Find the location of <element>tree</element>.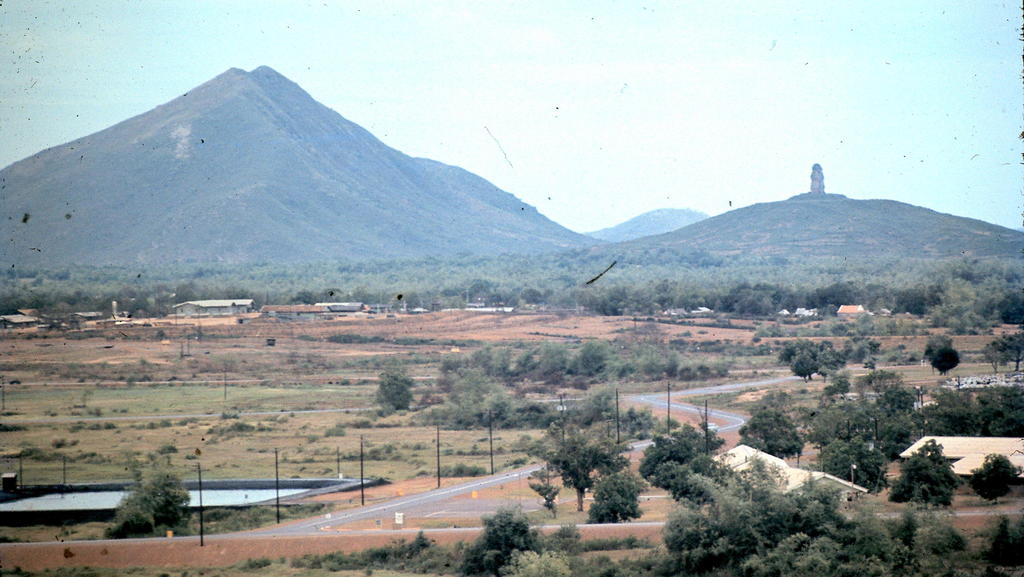
Location: {"left": 586, "top": 461, "right": 650, "bottom": 533}.
